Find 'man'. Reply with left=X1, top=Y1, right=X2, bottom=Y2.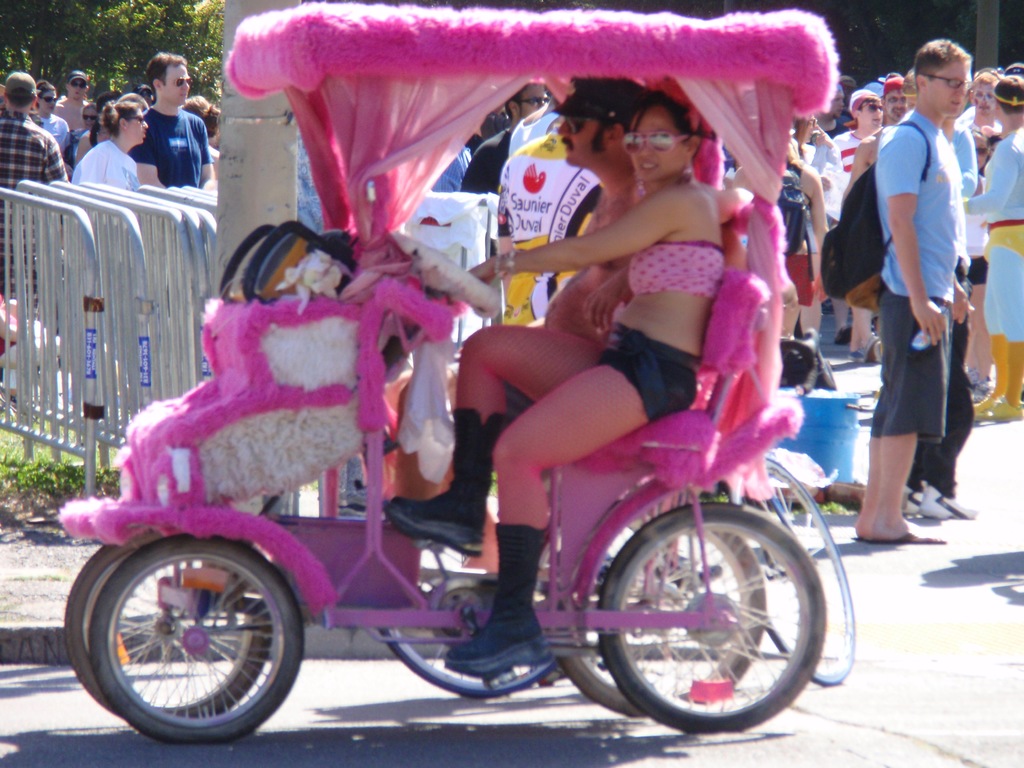
left=56, top=73, right=94, bottom=132.
